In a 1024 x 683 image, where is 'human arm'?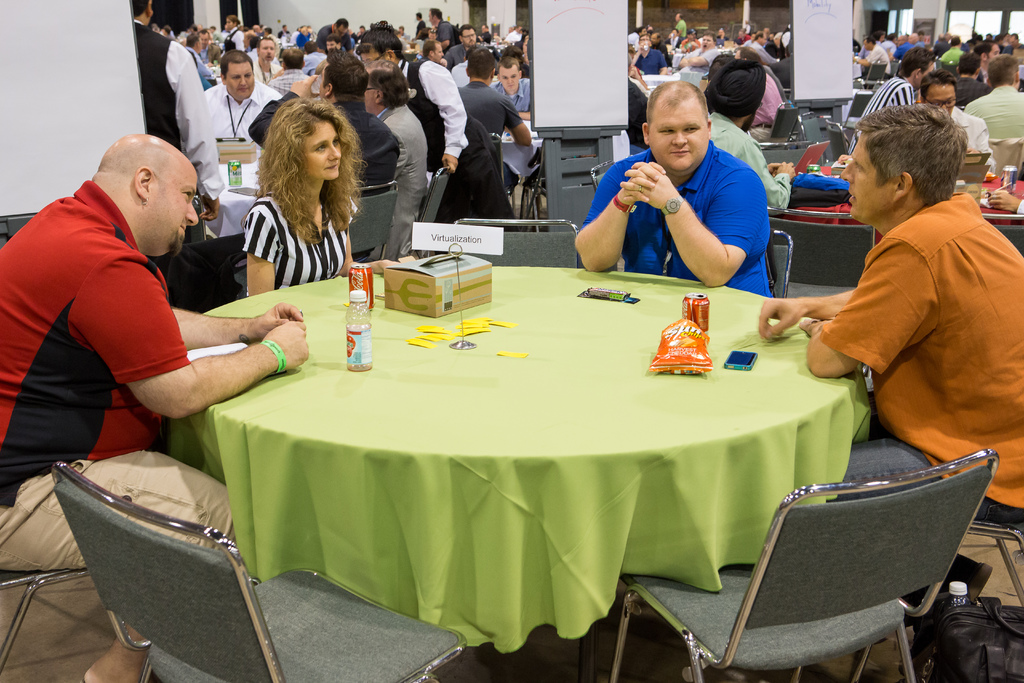
[502, 93, 536, 145].
